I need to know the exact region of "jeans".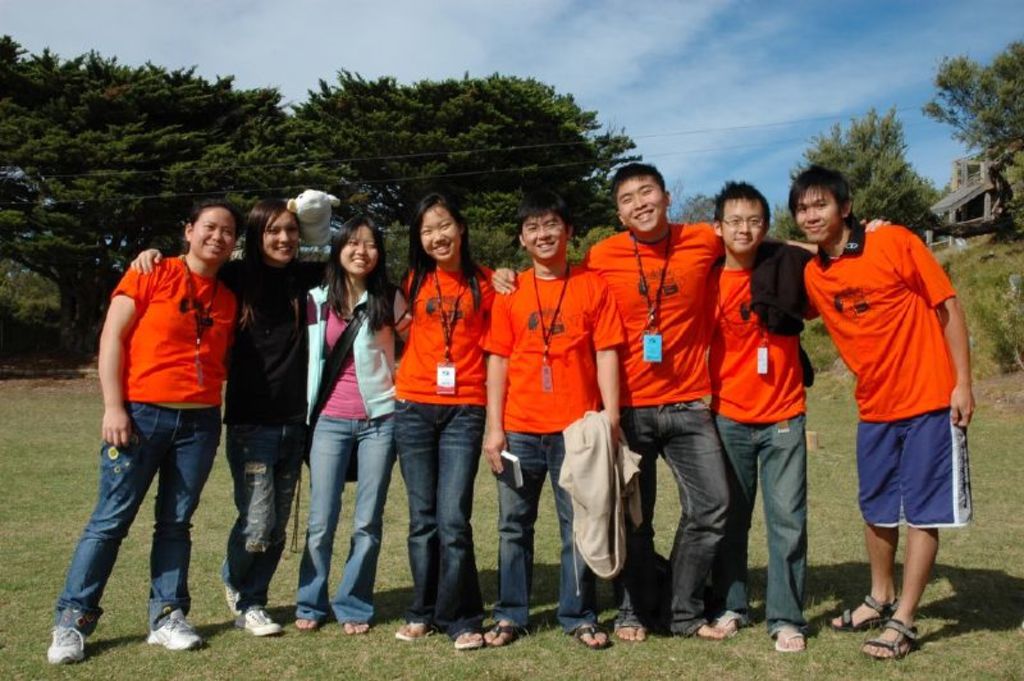
Region: [56, 394, 228, 634].
